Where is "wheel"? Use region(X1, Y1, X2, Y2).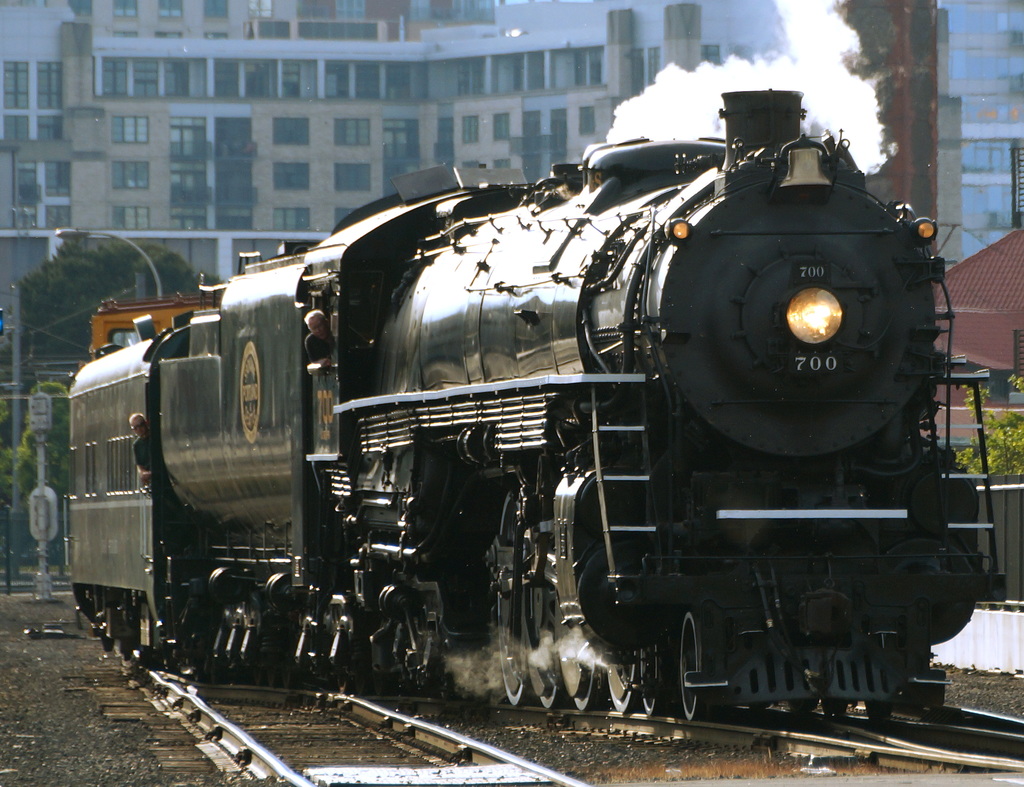
region(634, 648, 665, 717).
